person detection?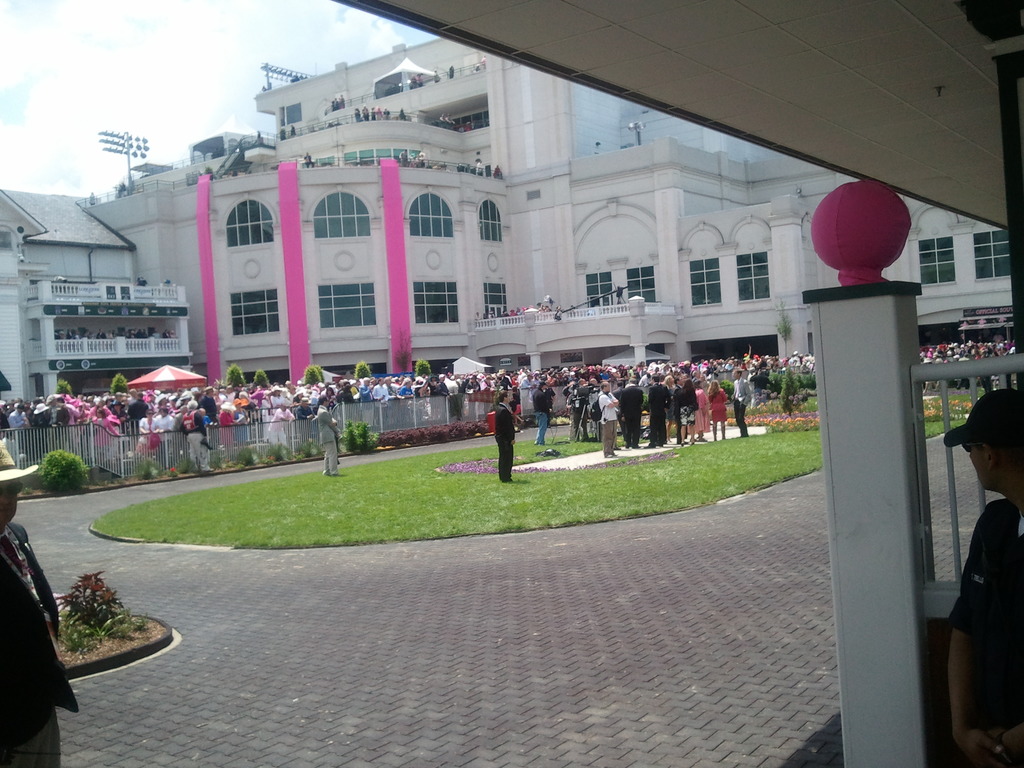
[left=387, top=378, right=395, bottom=396]
